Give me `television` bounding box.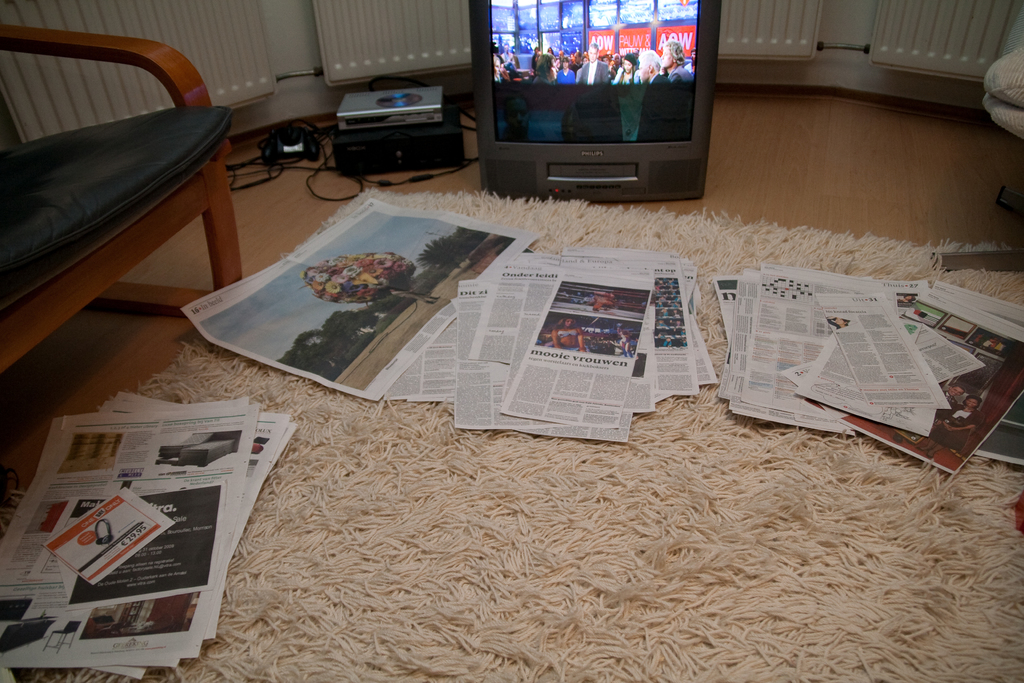
bbox=(468, 0, 723, 201).
